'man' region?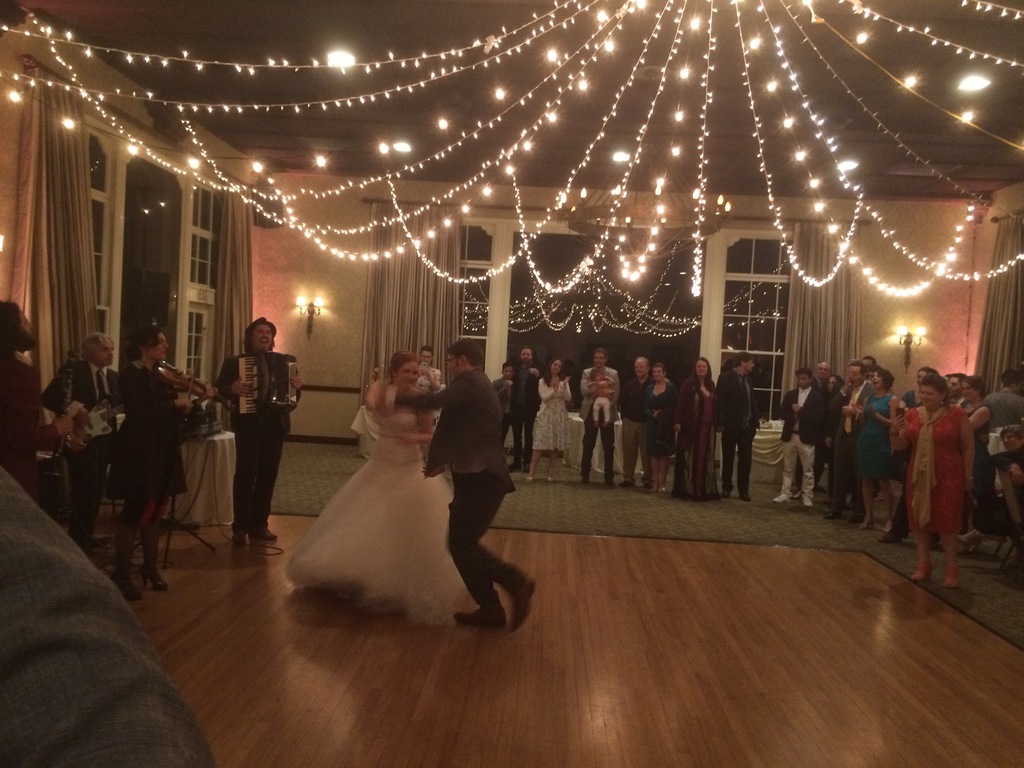
locate(989, 426, 1023, 497)
